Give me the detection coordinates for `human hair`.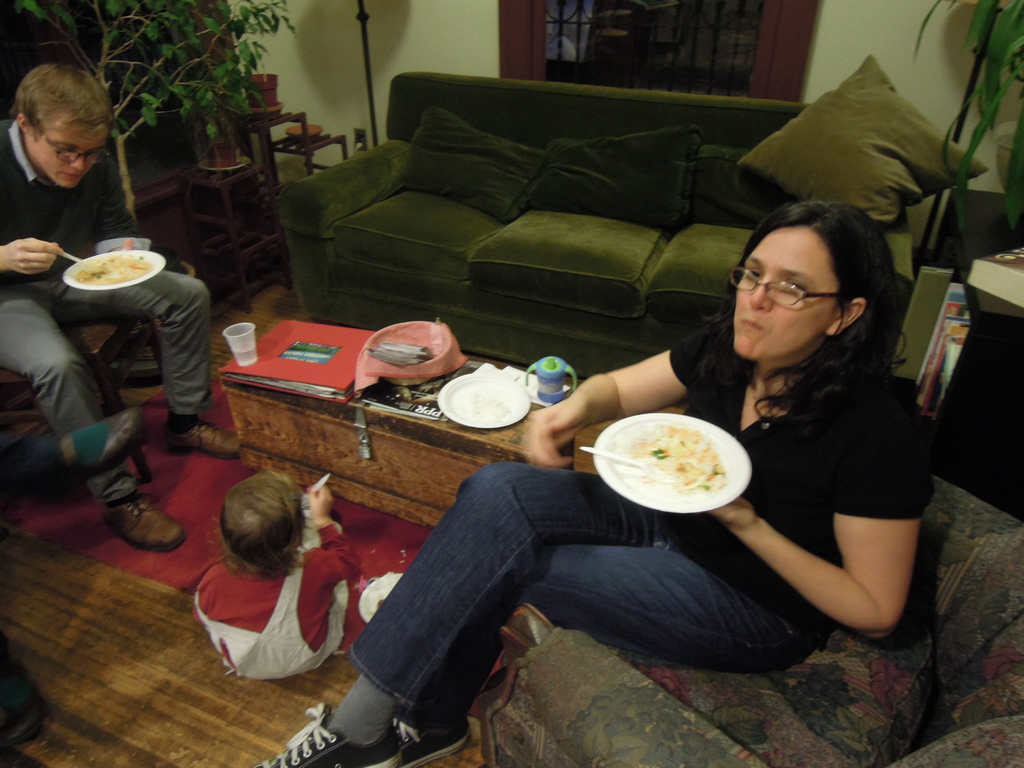
select_region(697, 197, 913, 439).
